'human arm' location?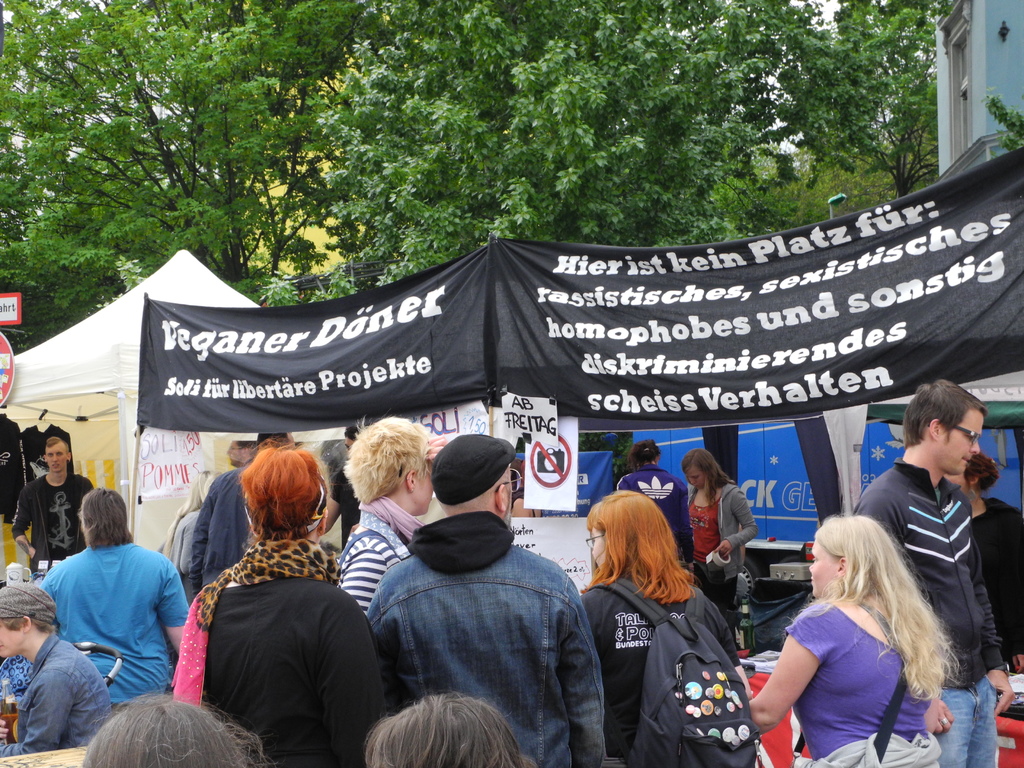
[857,488,963,733]
